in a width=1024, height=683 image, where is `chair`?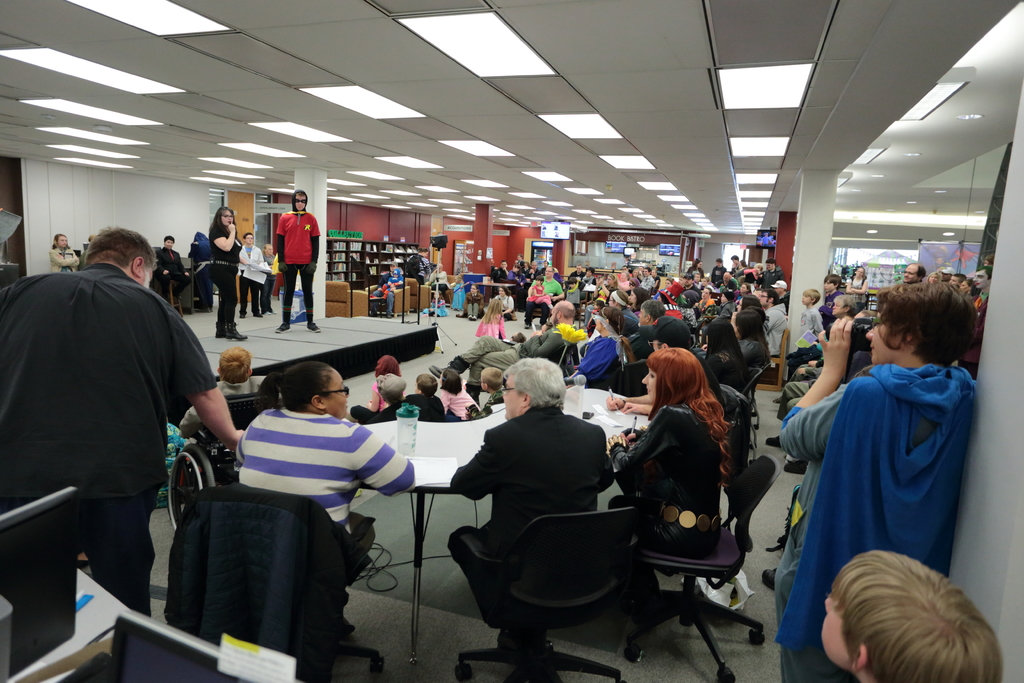
(x1=736, y1=367, x2=761, y2=452).
